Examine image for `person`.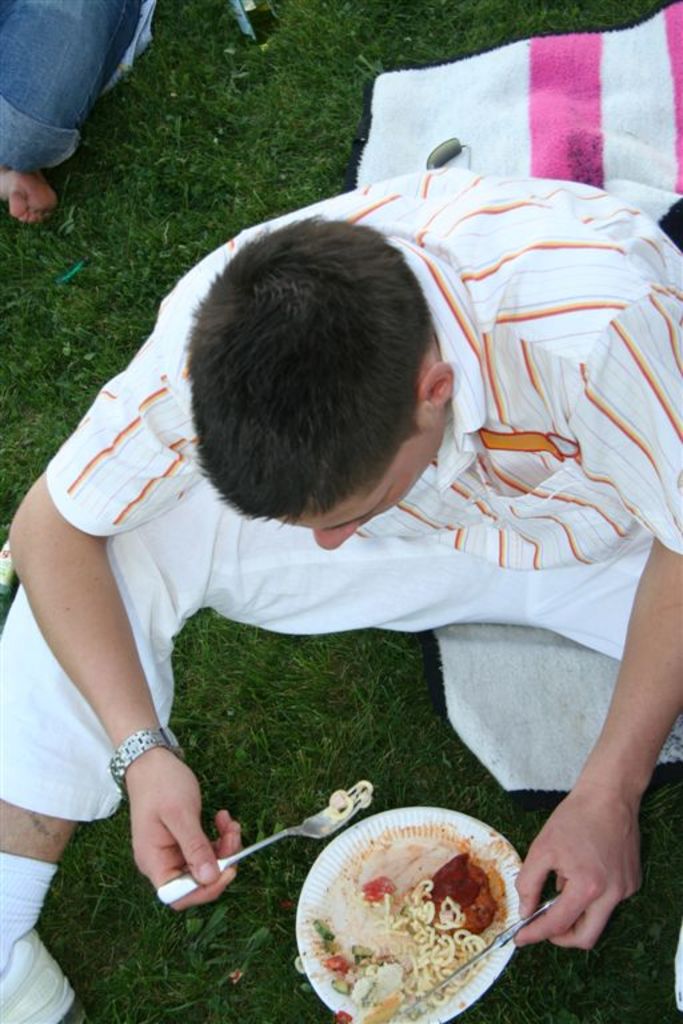
Examination result: [left=60, top=151, right=650, bottom=949].
